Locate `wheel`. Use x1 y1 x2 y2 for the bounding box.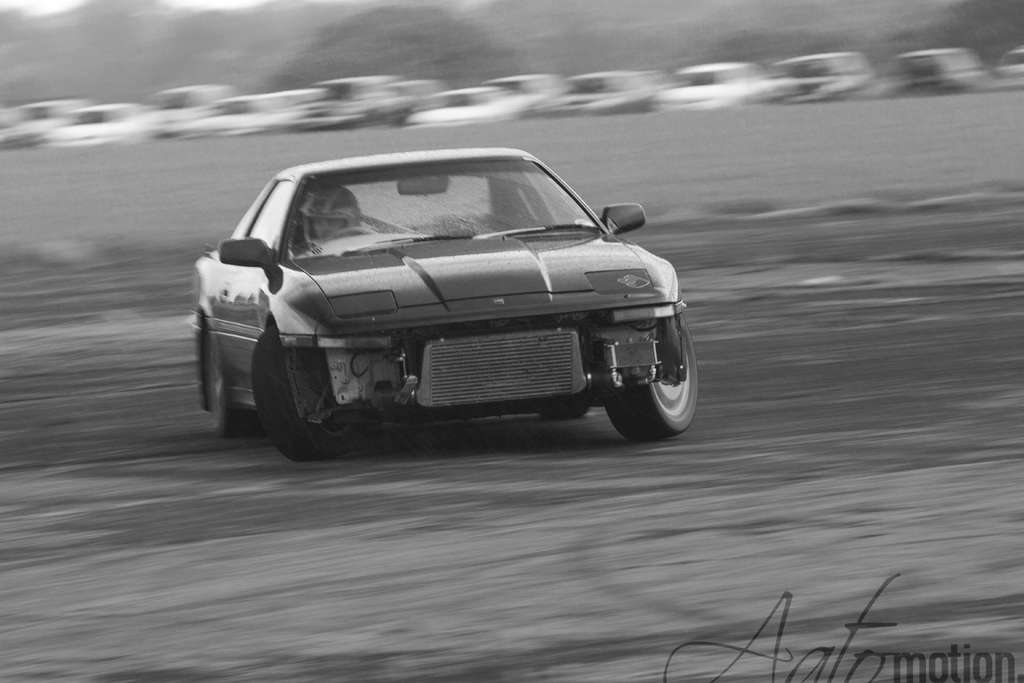
252 327 361 463.
